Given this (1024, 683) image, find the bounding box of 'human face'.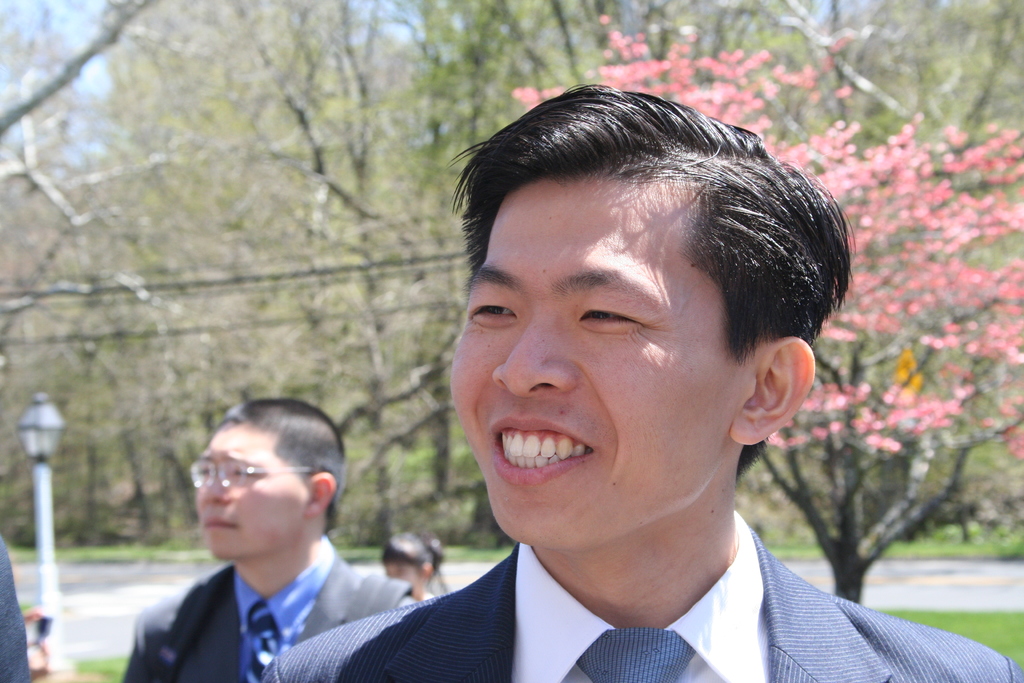
BBox(196, 427, 315, 562).
